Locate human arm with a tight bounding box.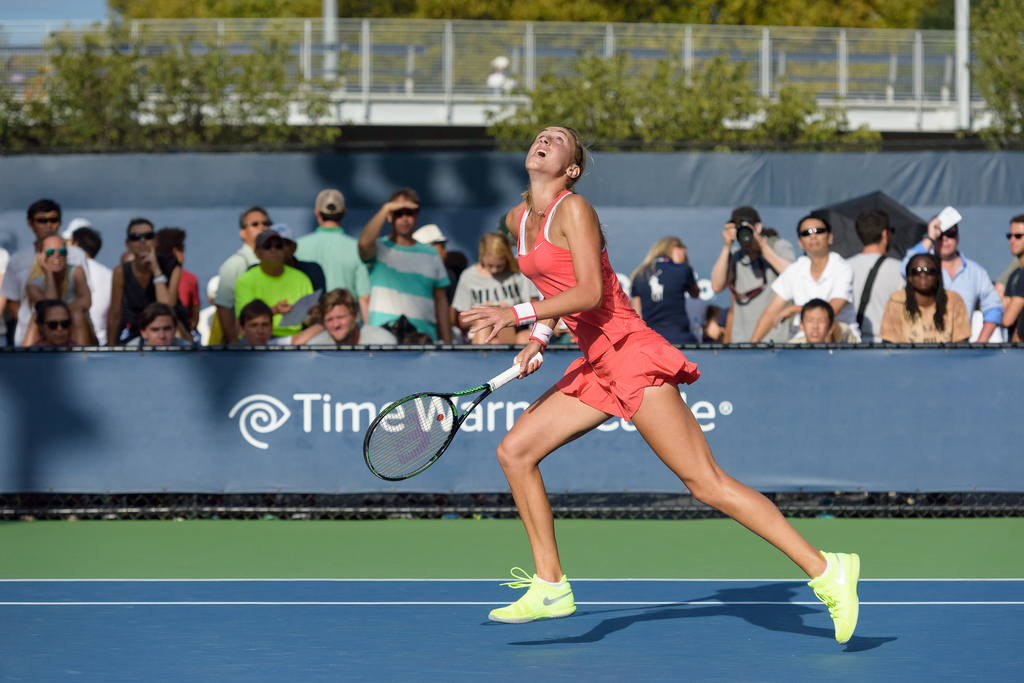
511 295 559 380.
